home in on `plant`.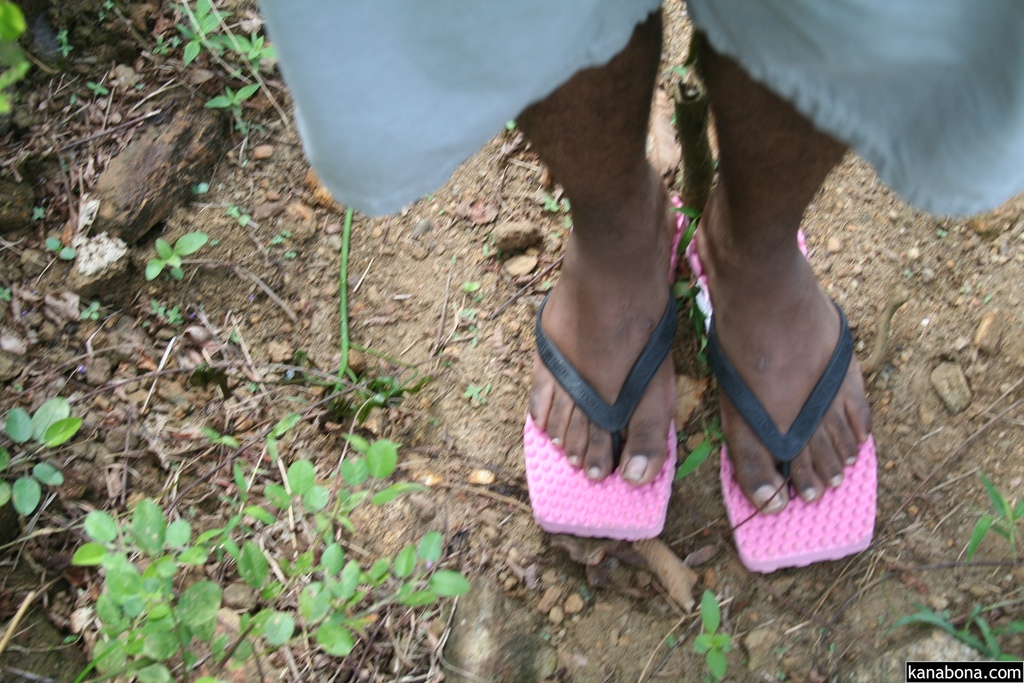
Homed in at bbox(97, 10, 110, 19).
